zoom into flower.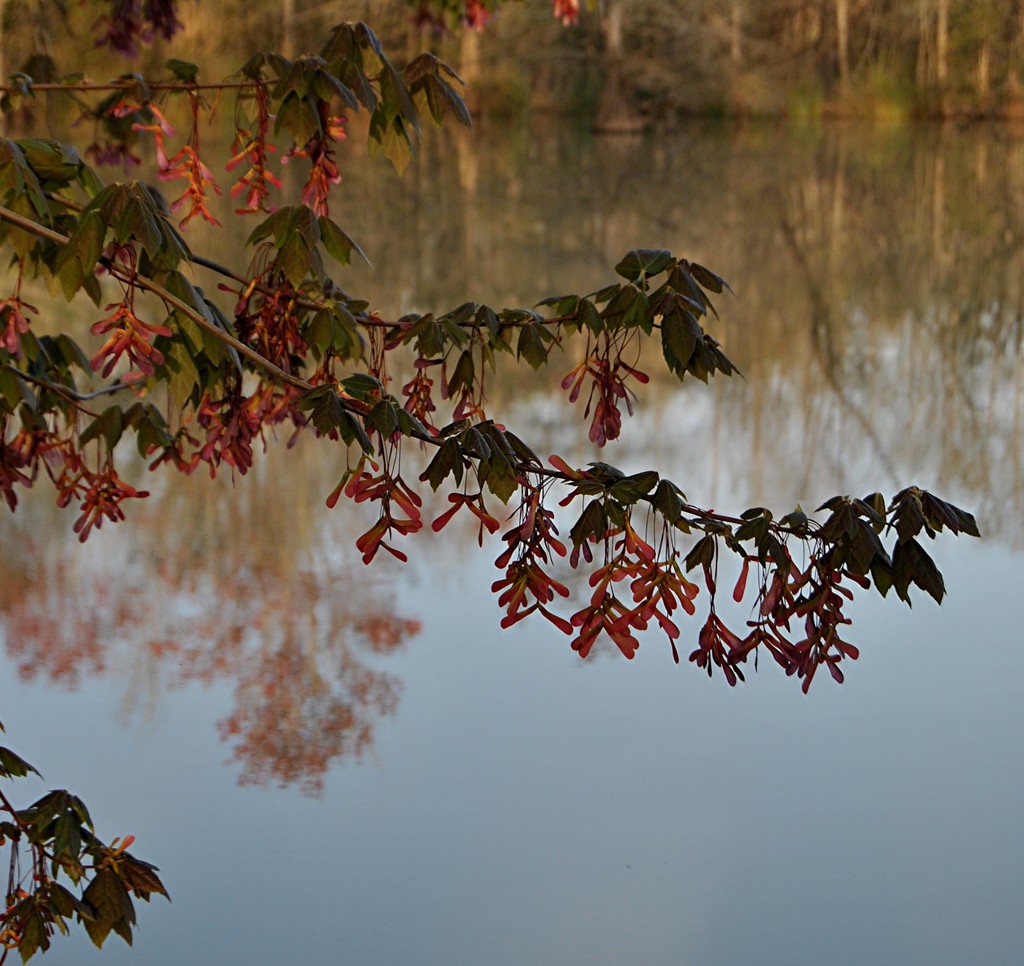
Zoom target: 548,0,578,26.
